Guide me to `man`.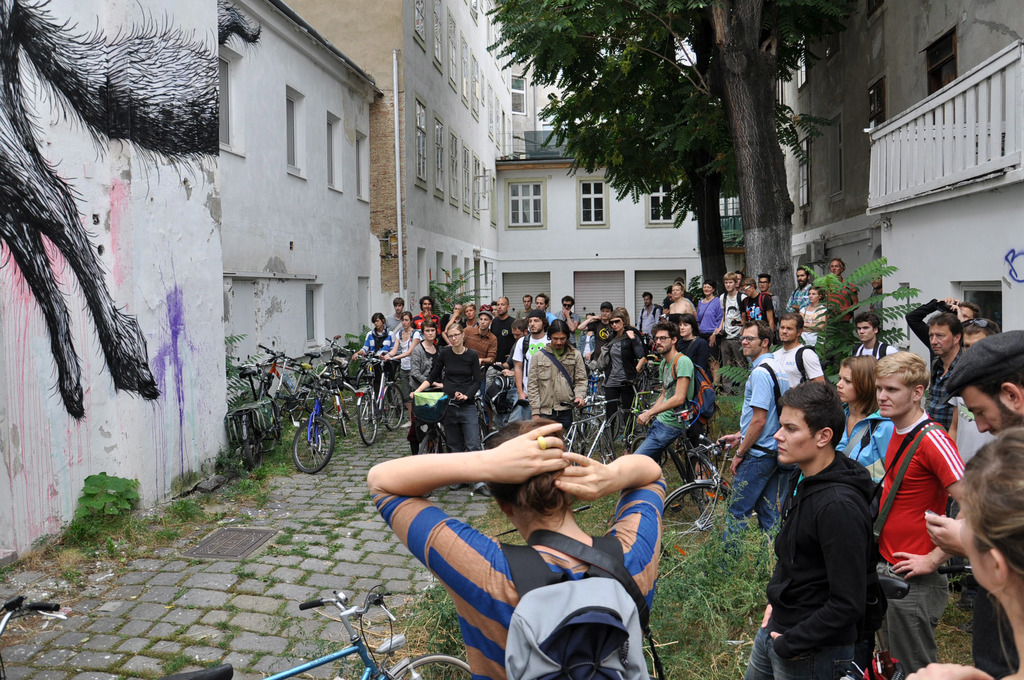
Guidance: BBox(759, 275, 776, 299).
